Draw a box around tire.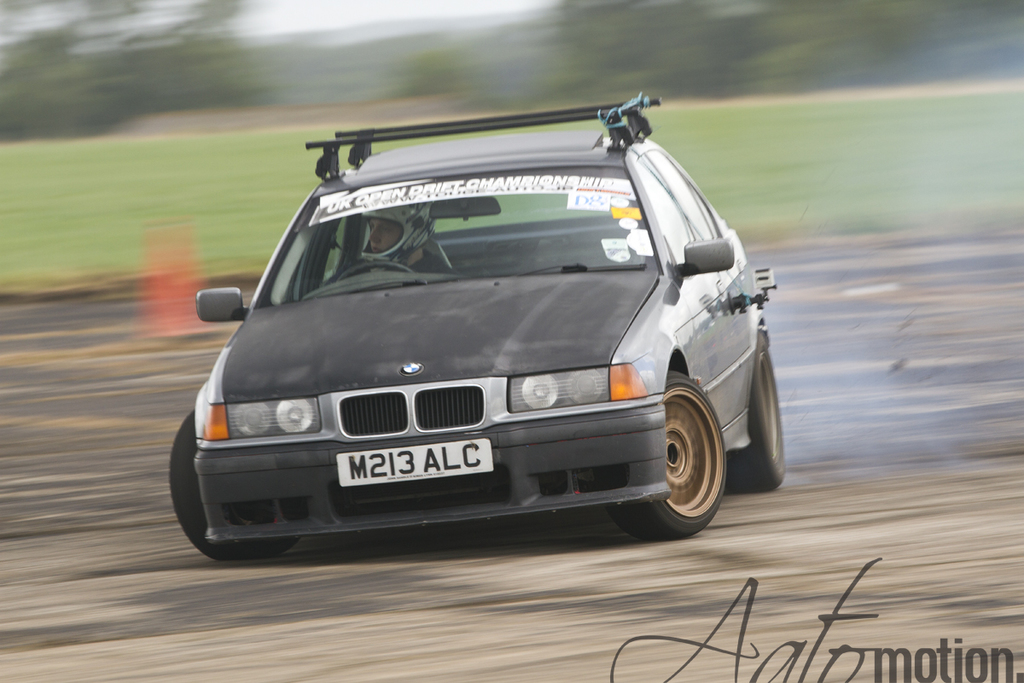
{"left": 637, "top": 376, "right": 739, "bottom": 546}.
